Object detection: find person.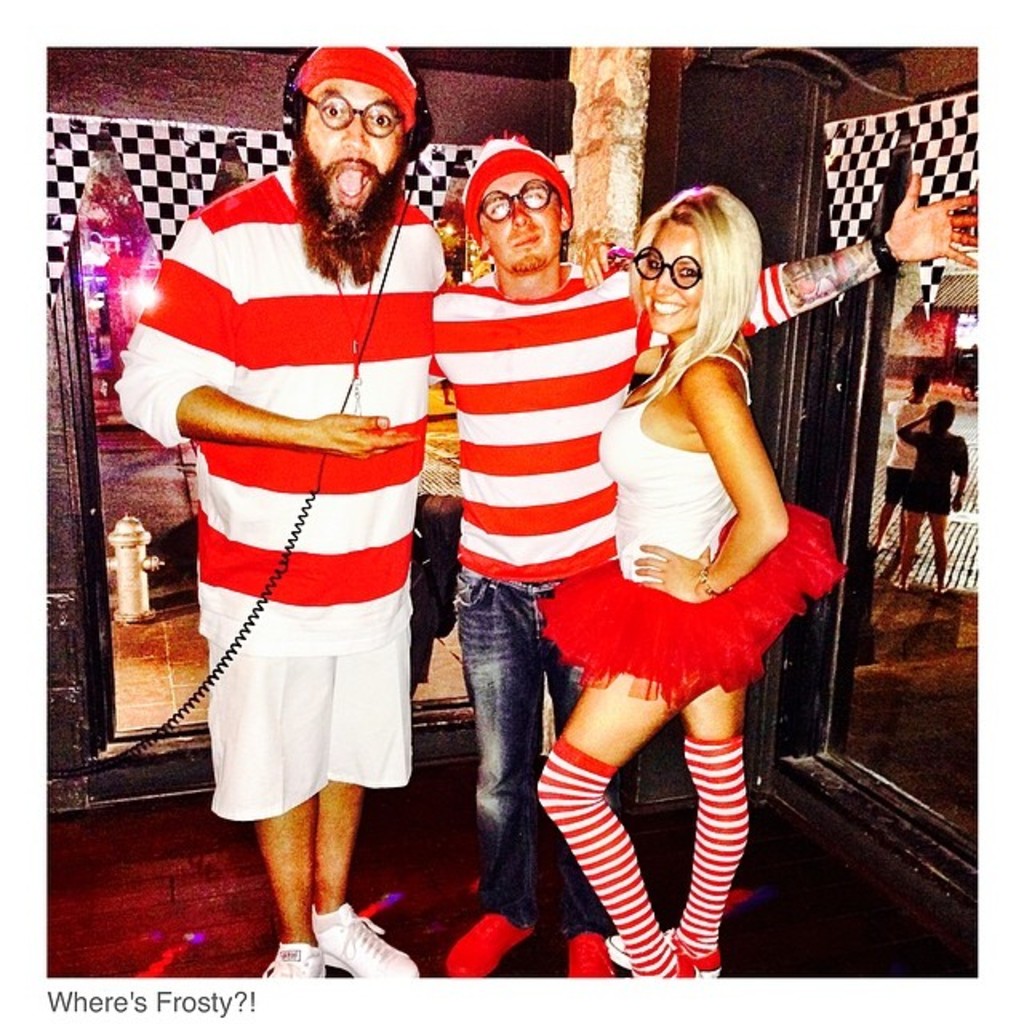
bbox=[154, 43, 464, 984].
